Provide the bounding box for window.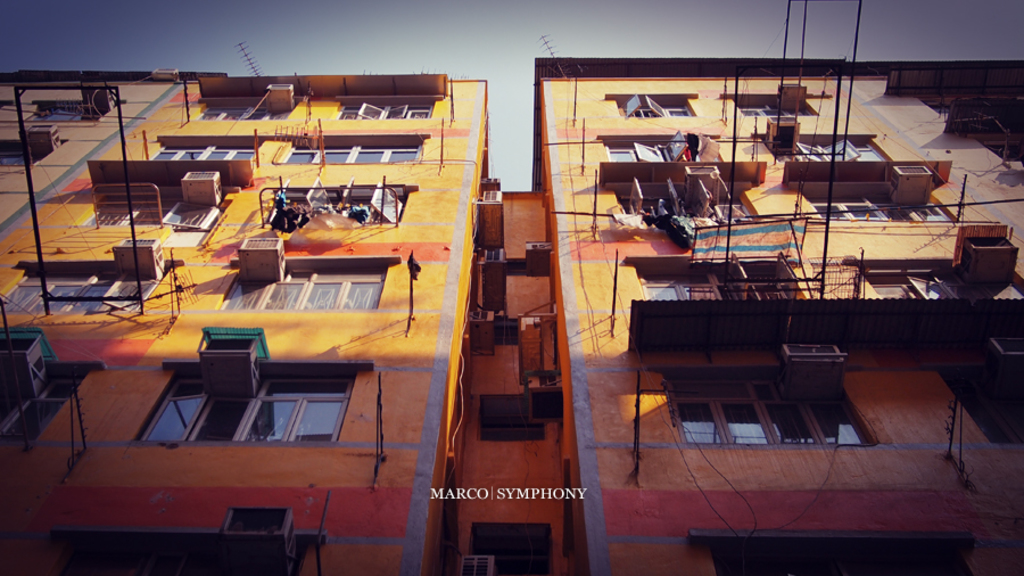
region(264, 181, 413, 225).
